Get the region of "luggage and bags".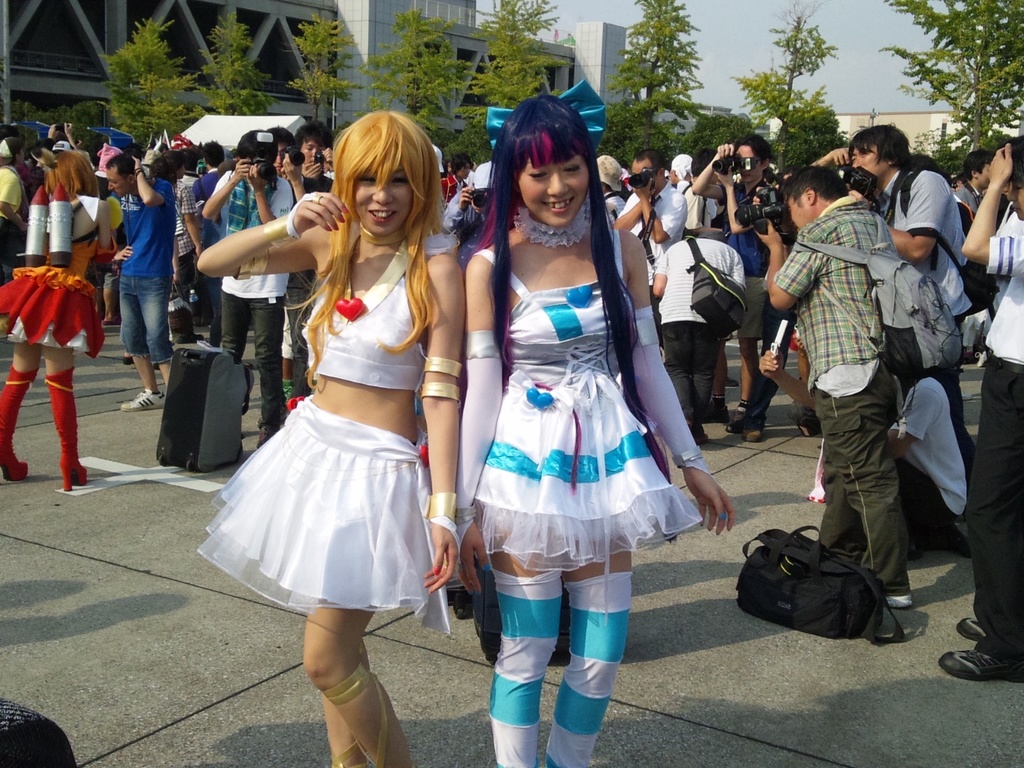
locate(142, 348, 248, 467).
